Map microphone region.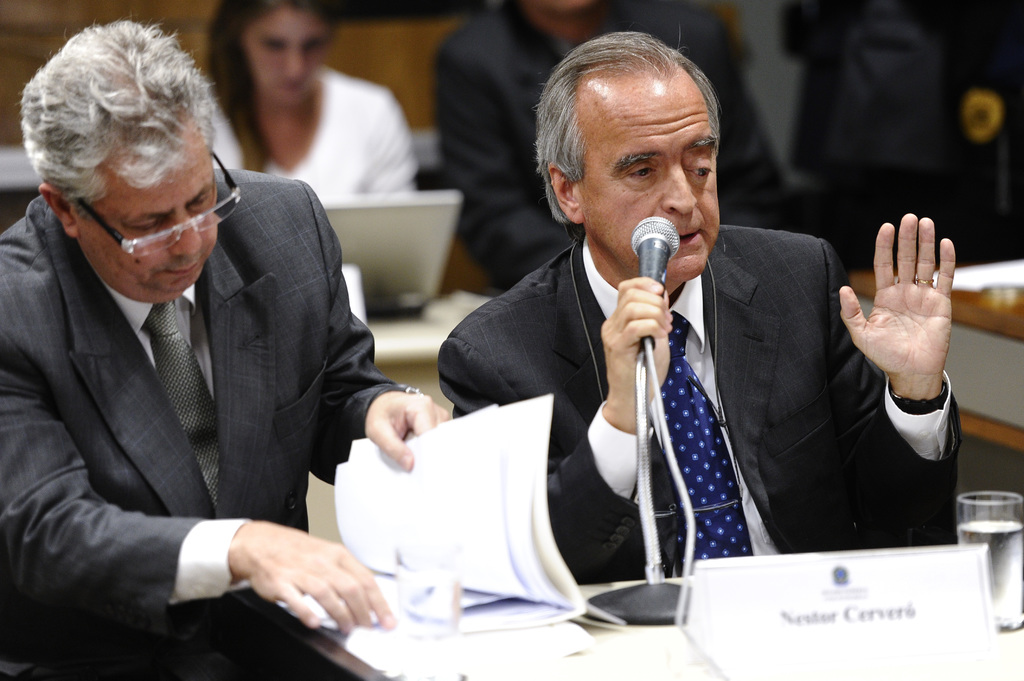
Mapped to select_region(629, 218, 682, 352).
